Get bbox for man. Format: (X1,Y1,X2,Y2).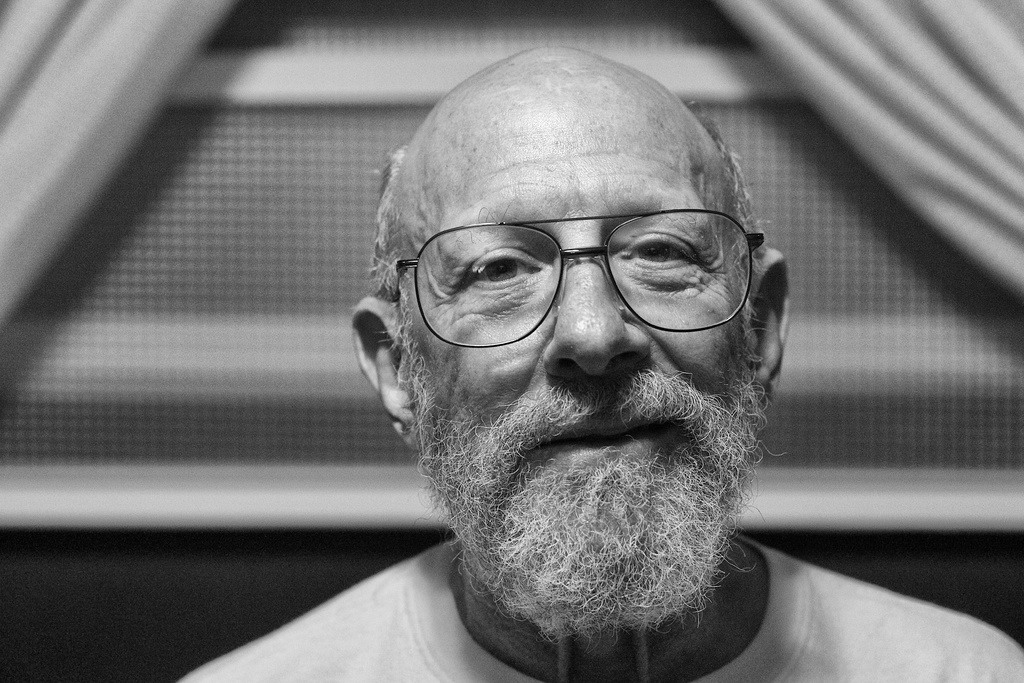
(165,43,1023,682).
